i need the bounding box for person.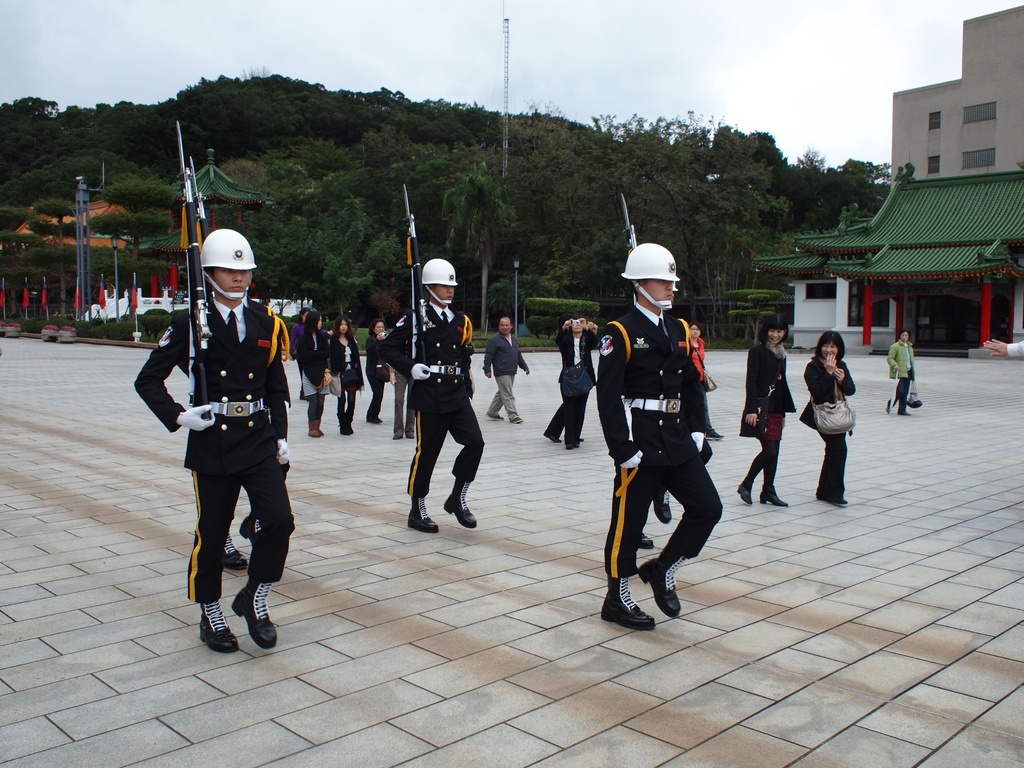
Here it is: <box>886,329,915,414</box>.
